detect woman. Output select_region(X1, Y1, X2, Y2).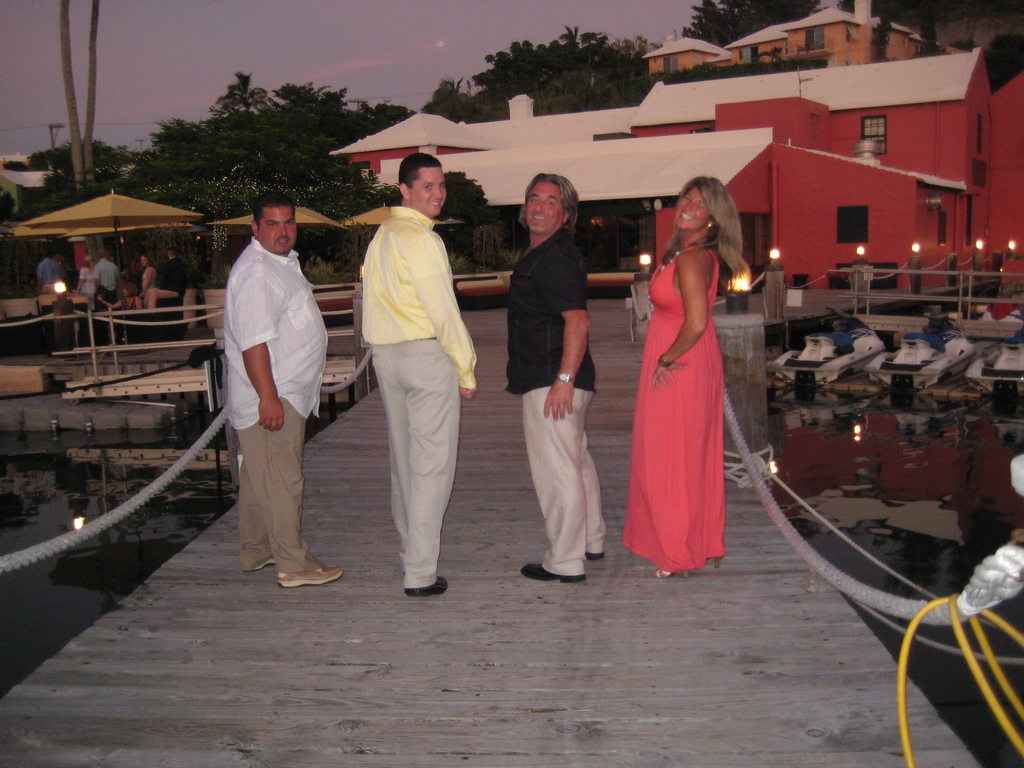
select_region(67, 254, 100, 309).
